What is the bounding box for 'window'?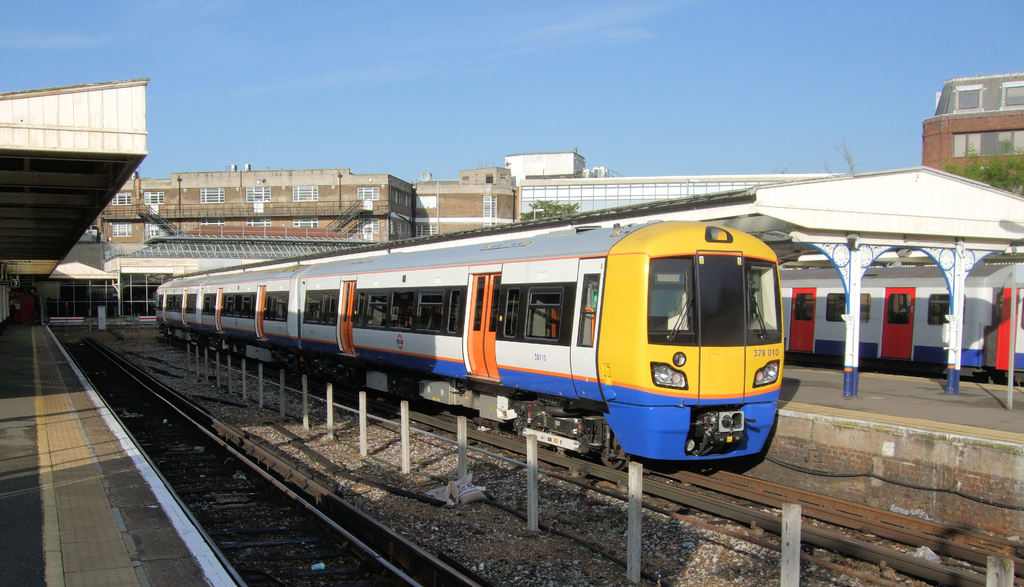
detection(246, 186, 272, 203).
